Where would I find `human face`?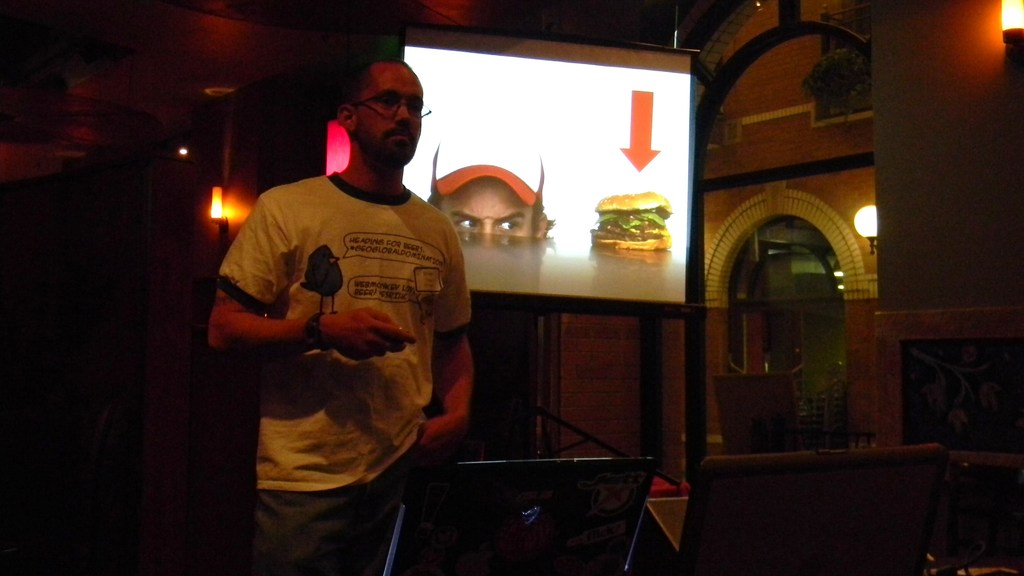
At (left=440, top=177, right=527, bottom=240).
